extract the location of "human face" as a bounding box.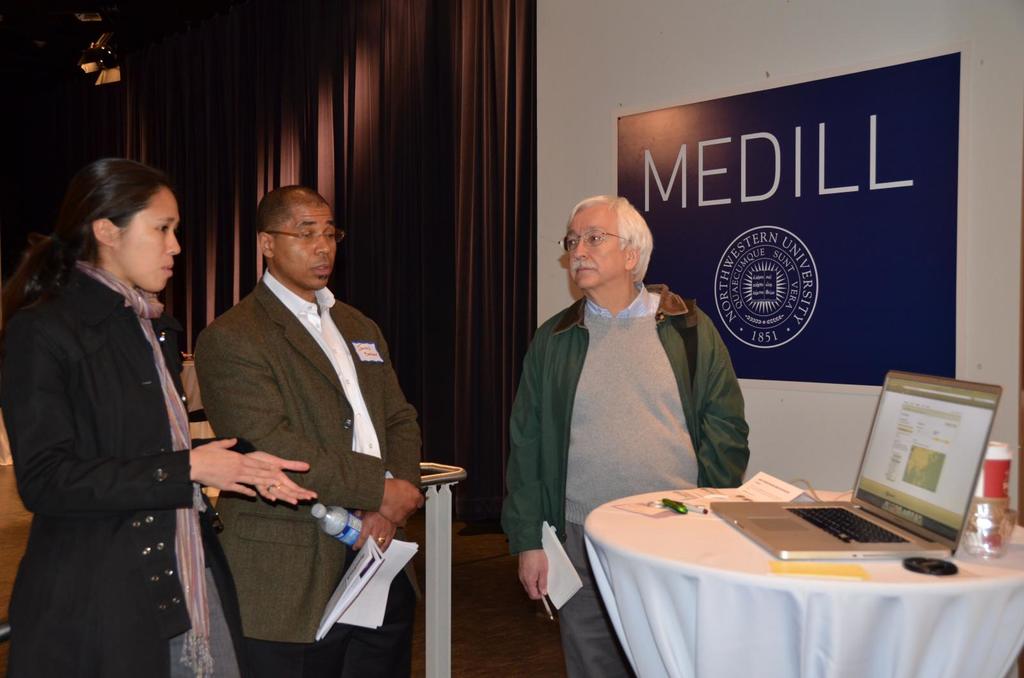
x1=120, y1=189, x2=180, y2=288.
